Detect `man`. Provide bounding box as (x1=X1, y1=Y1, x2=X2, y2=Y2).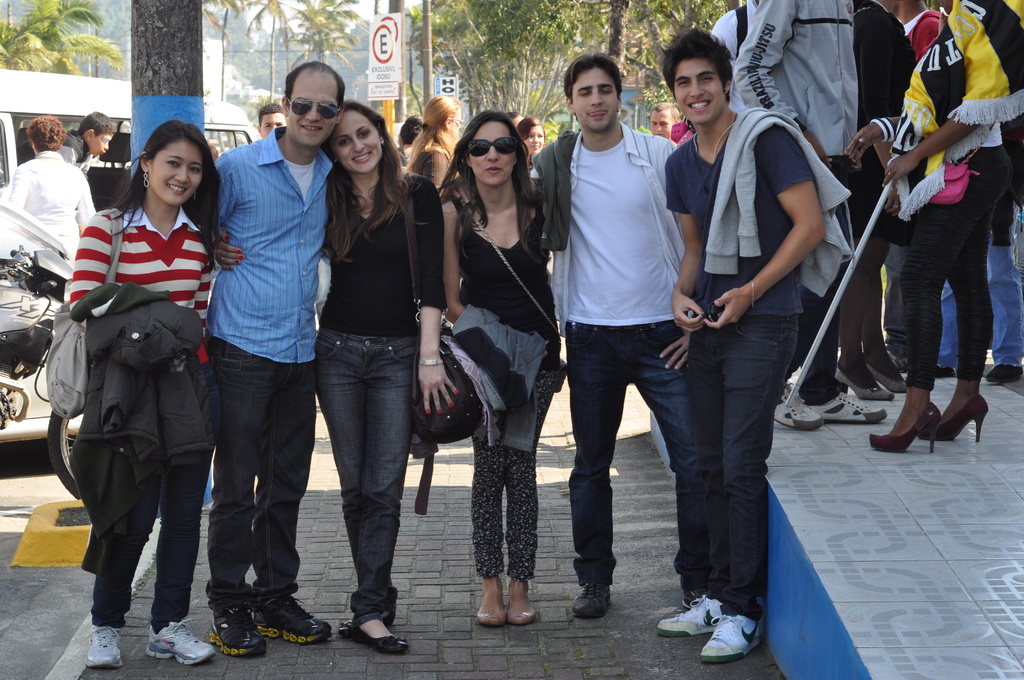
(x1=661, y1=25, x2=829, y2=664).
